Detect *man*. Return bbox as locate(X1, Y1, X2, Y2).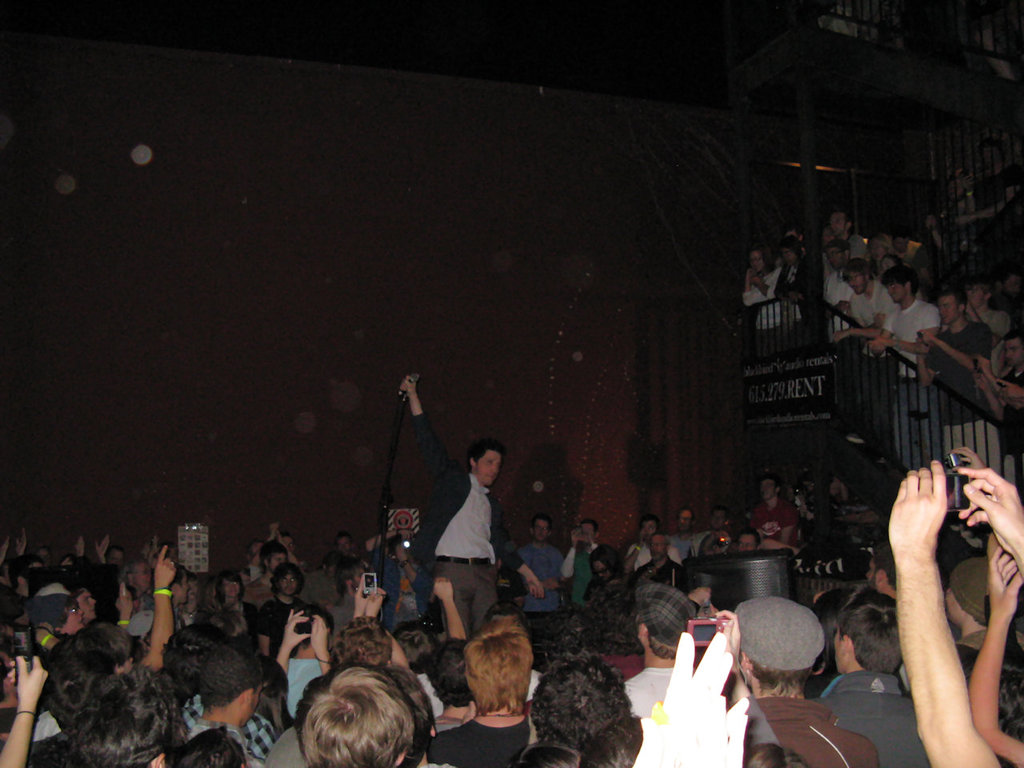
locate(926, 288, 986, 499).
